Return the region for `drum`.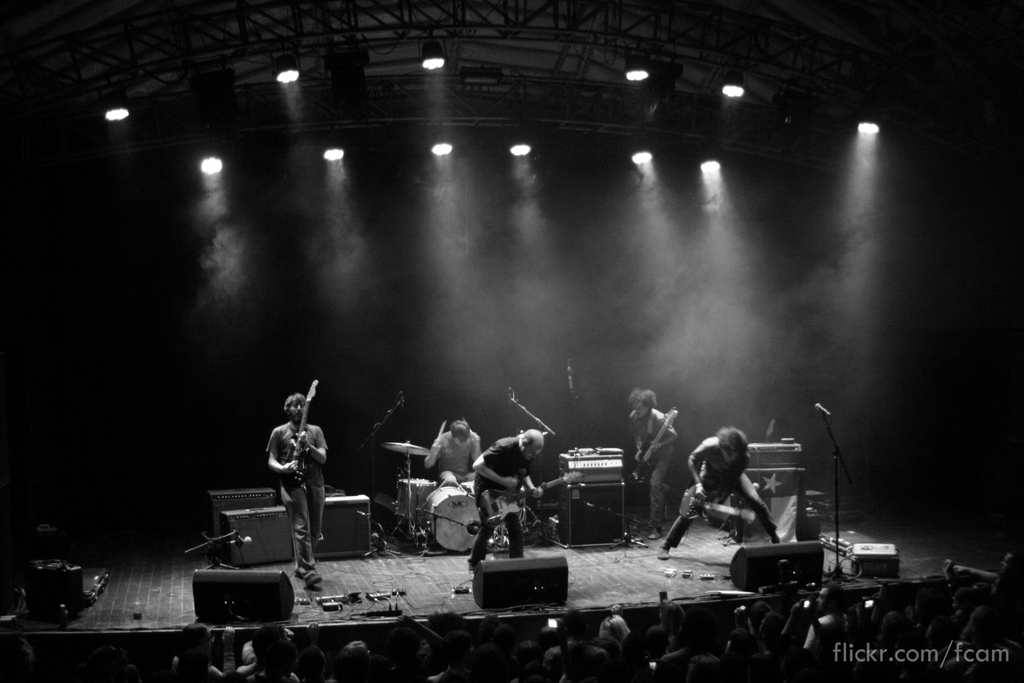
bbox=(399, 477, 428, 513).
